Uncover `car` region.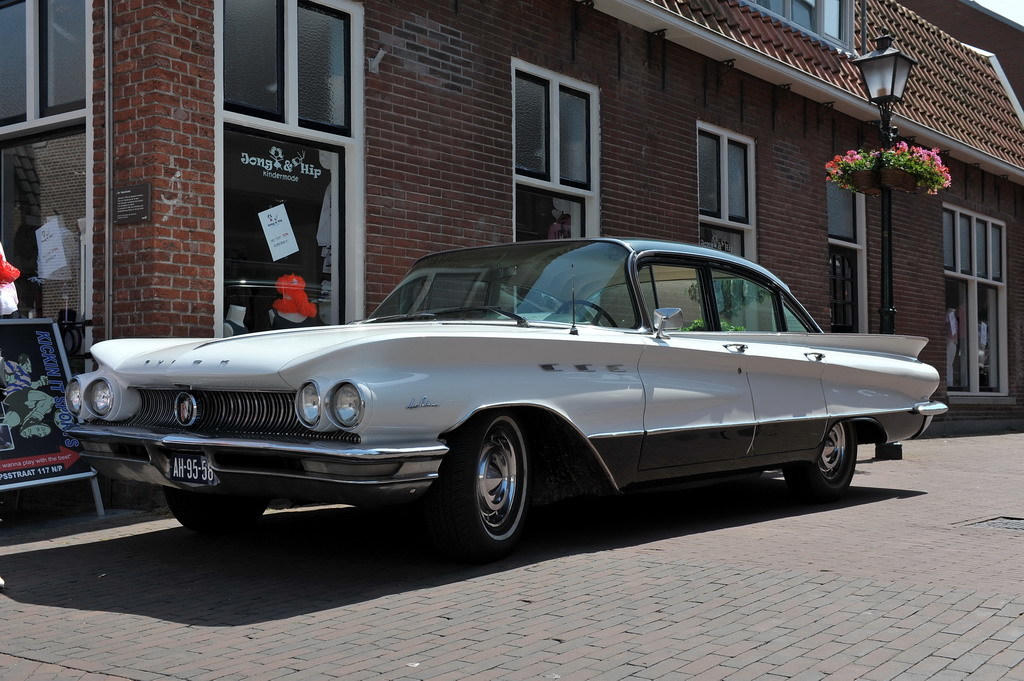
Uncovered: select_region(58, 237, 945, 560).
